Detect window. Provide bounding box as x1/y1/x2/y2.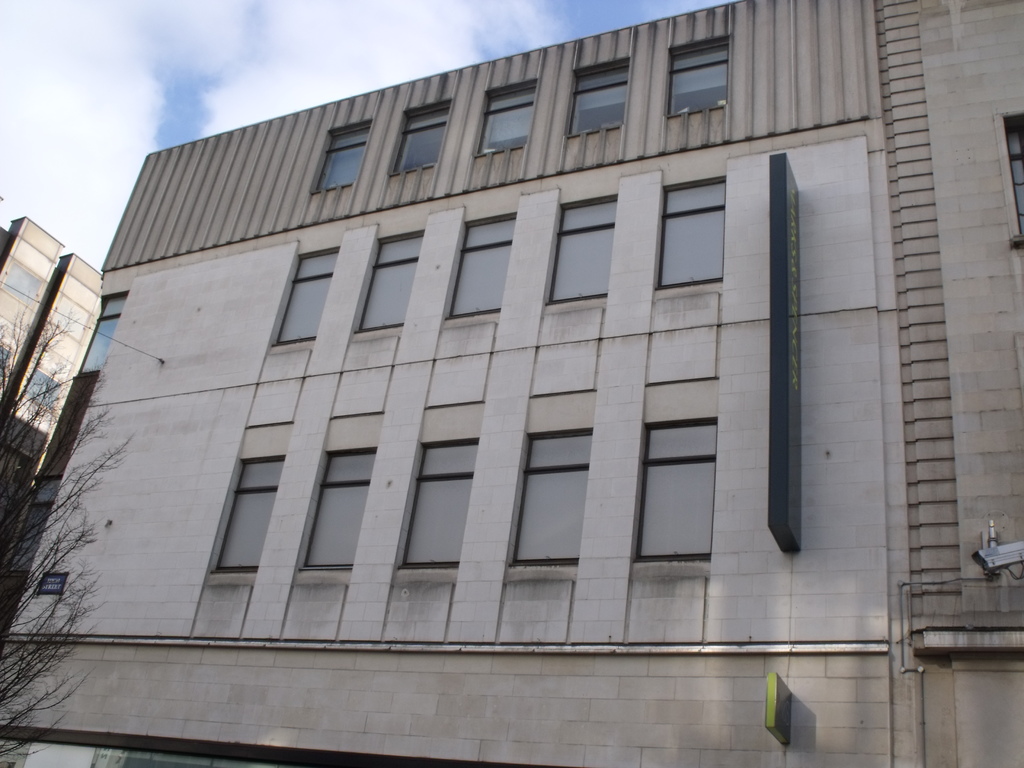
510/426/588/569.
